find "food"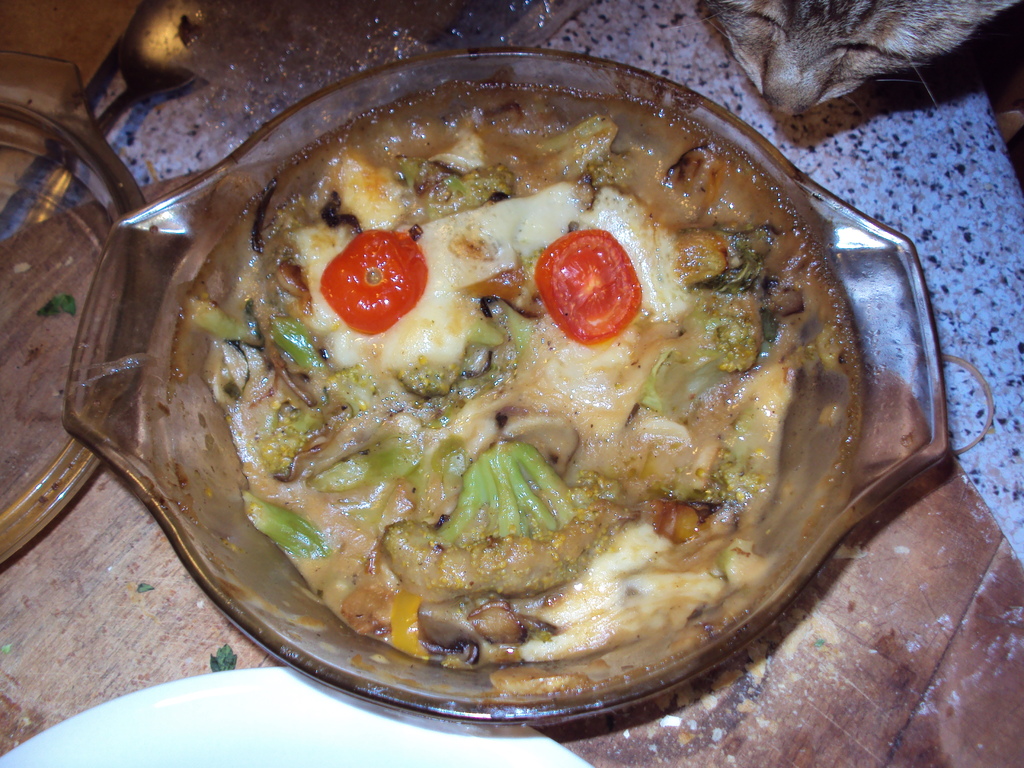
bbox(166, 72, 881, 708)
